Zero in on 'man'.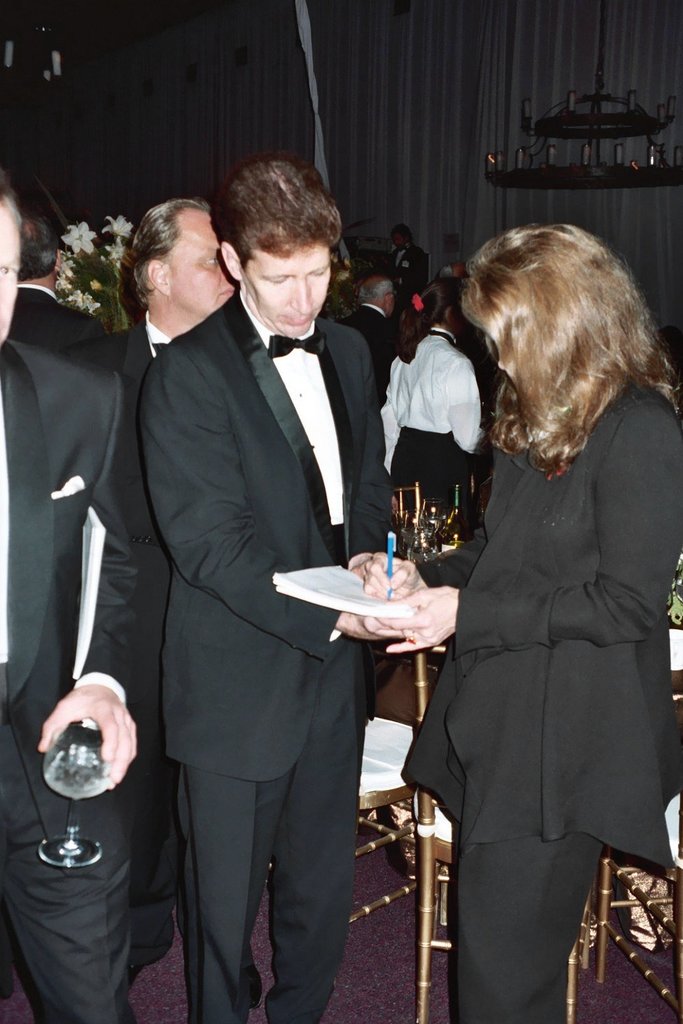
Zeroed in: 139/144/411/1023.
